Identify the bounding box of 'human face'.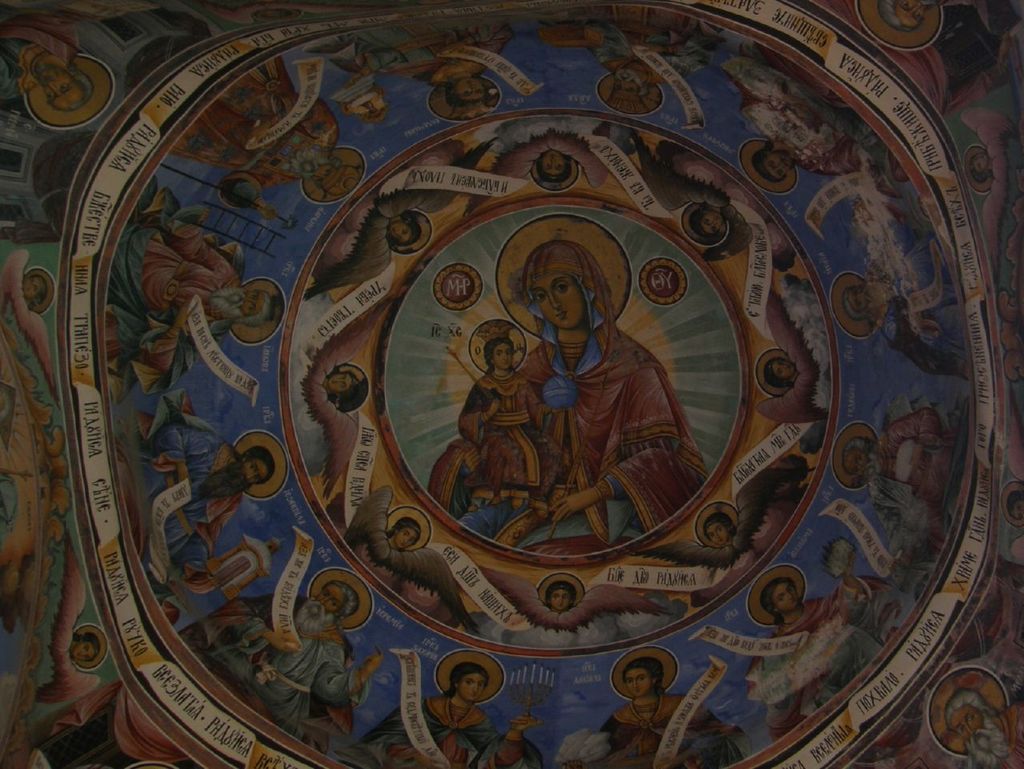
x1=971 y1=151 x2=990 y2=174.
